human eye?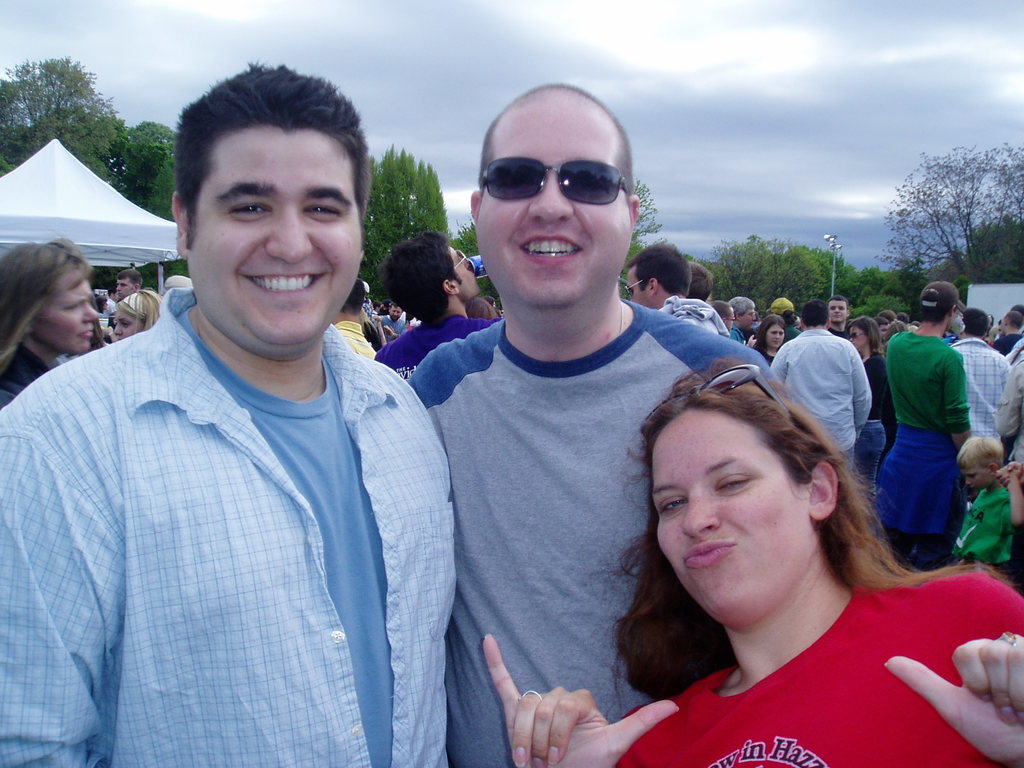
(303,198,344,225)
